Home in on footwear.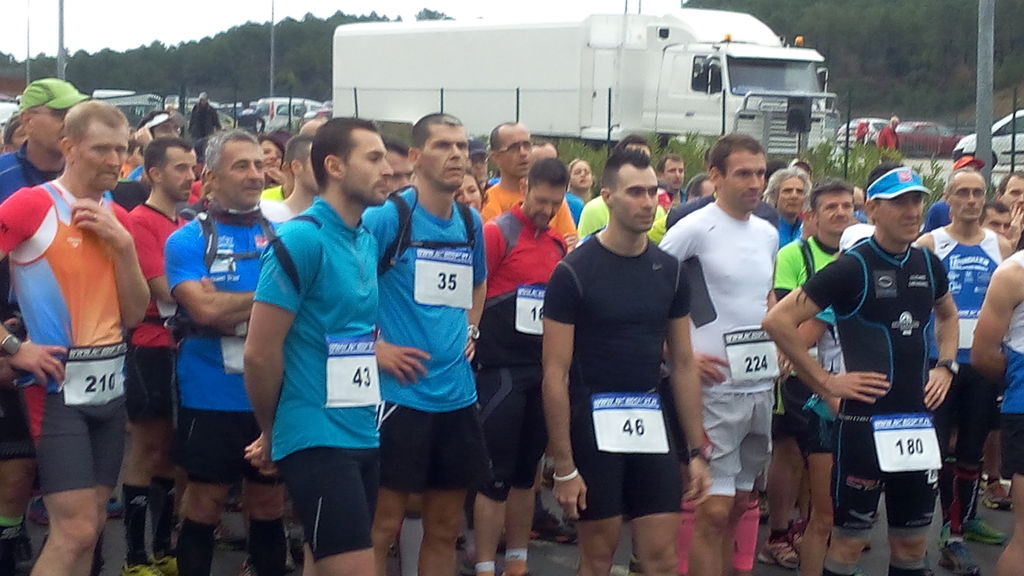
Homed in at BBox(28, 493, 124, 524).
